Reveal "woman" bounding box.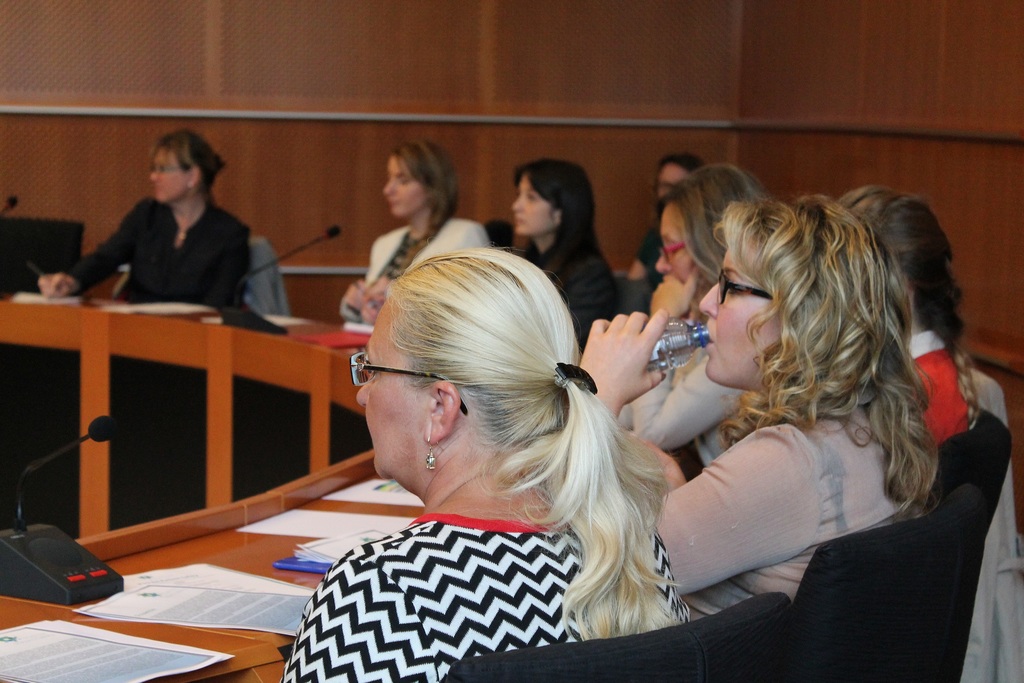
Revealed: detection(278, 245, 692, 682).
